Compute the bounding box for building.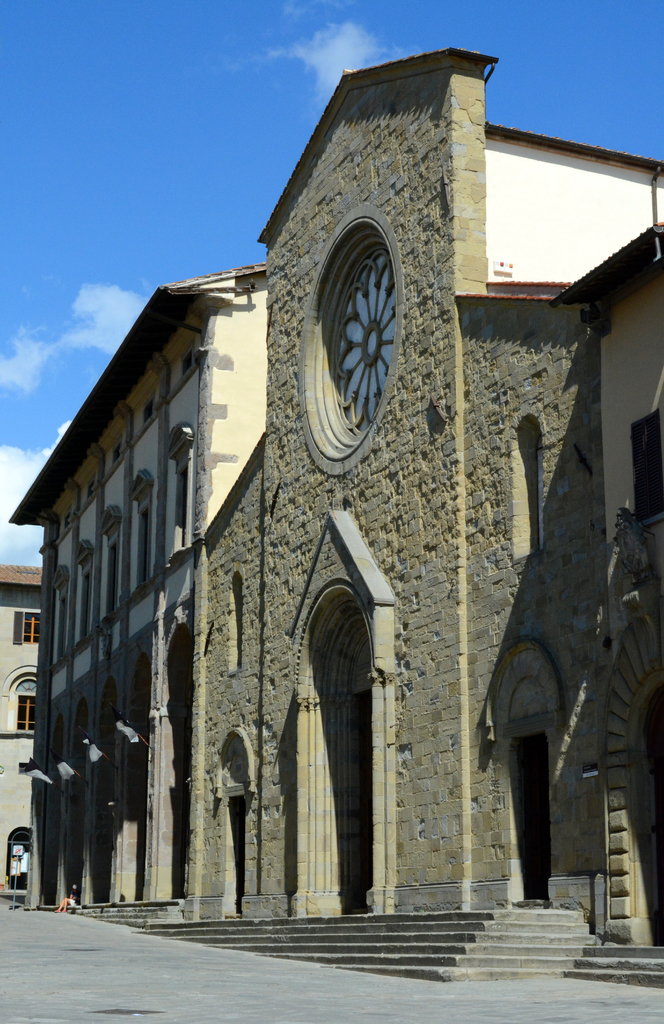
<bbox>557, 221, 663, 959</bbox>.
